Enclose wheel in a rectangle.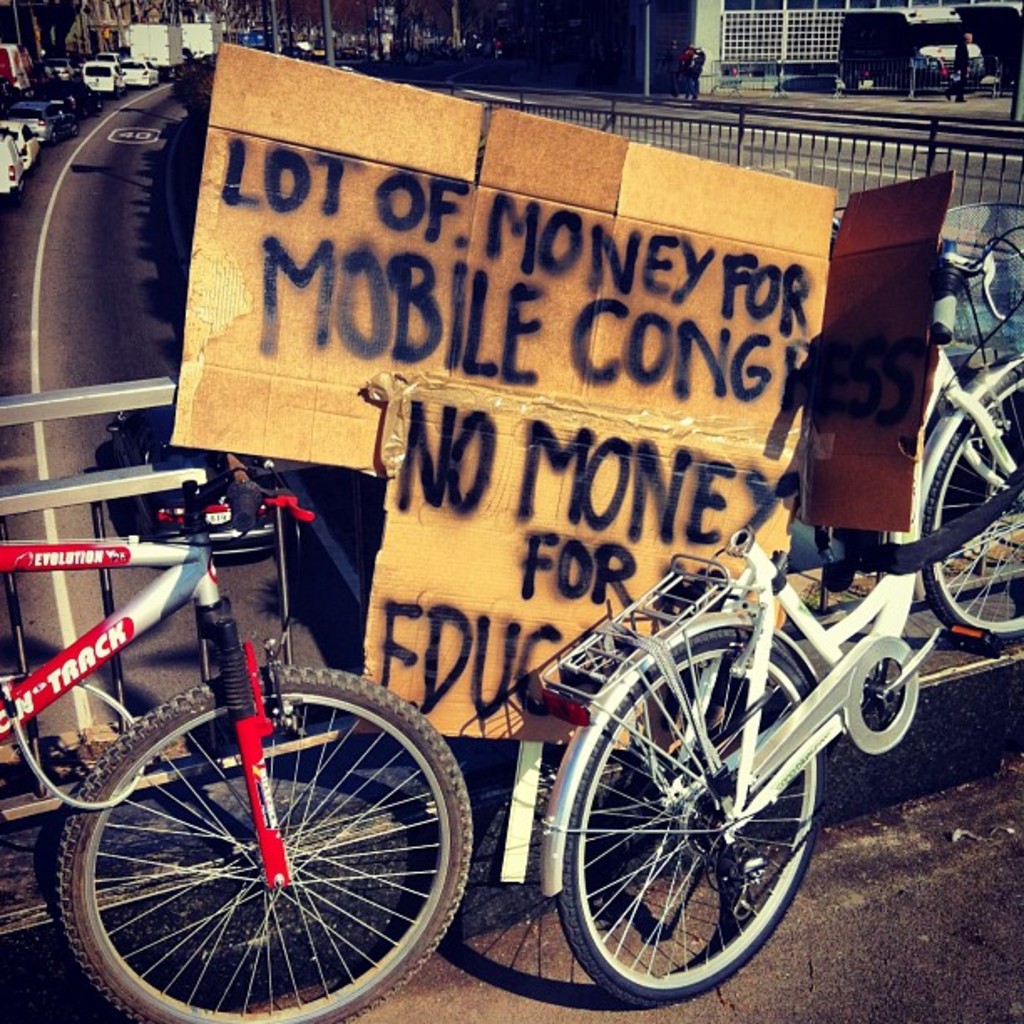
bbox=(559, 631, 835, 1006).
